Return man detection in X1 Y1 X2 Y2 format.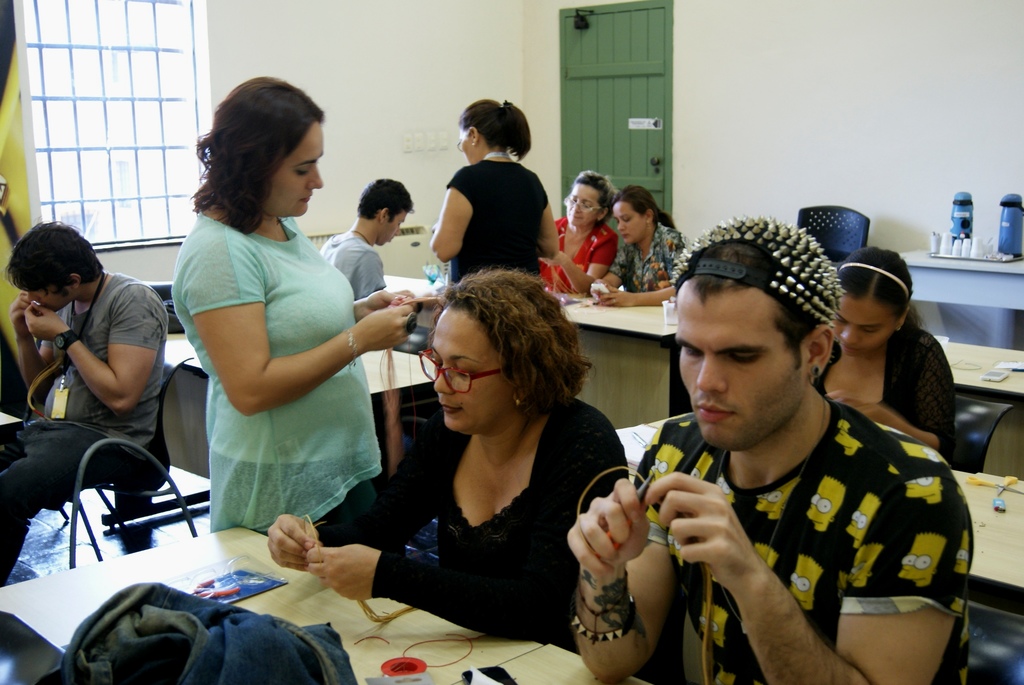
316 178 430 352.
